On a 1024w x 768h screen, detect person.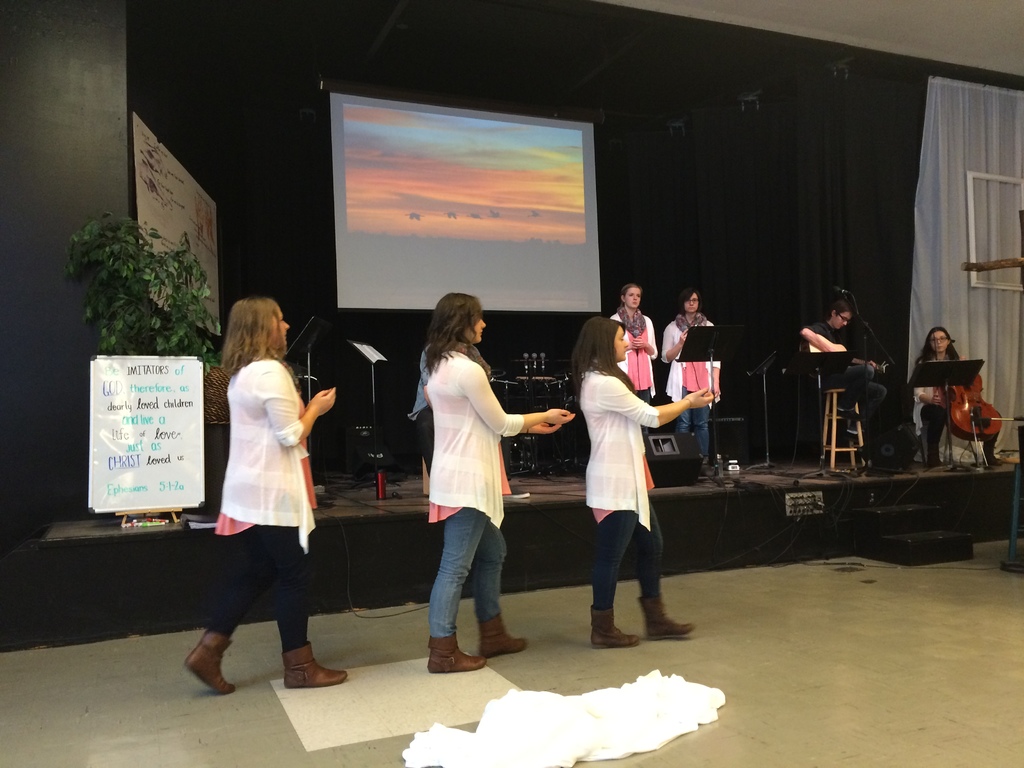
bbox=[607, 280, 657, 404].
